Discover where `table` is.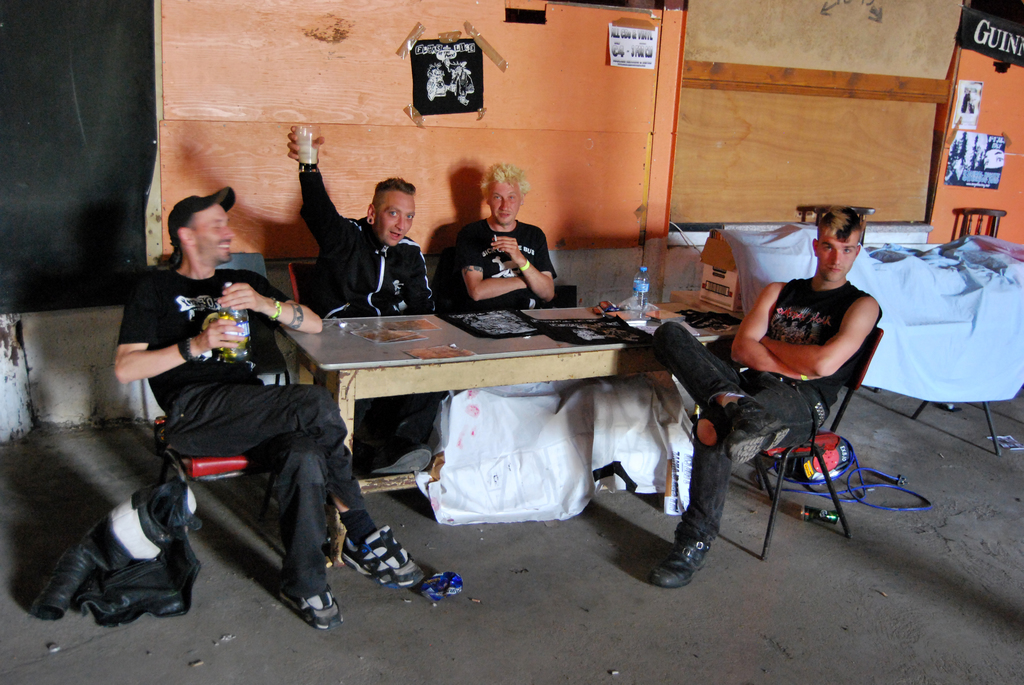
Discovered at (273,294,700,558).
